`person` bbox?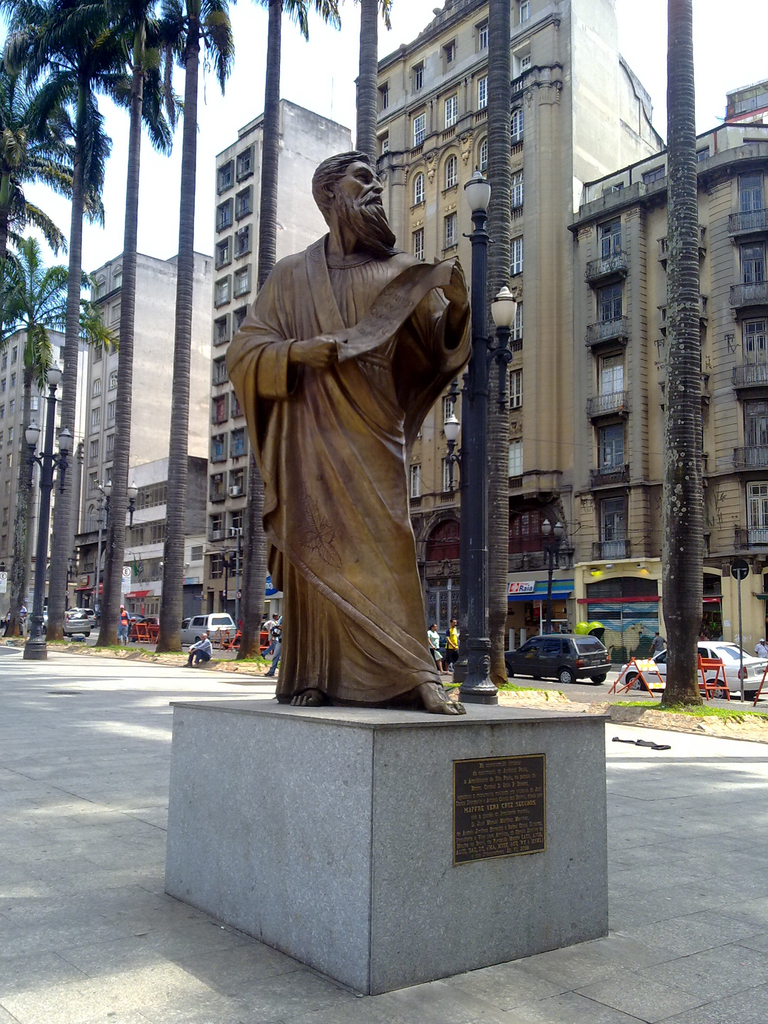
<bbox>261, 614, 282, 676</bbox>
